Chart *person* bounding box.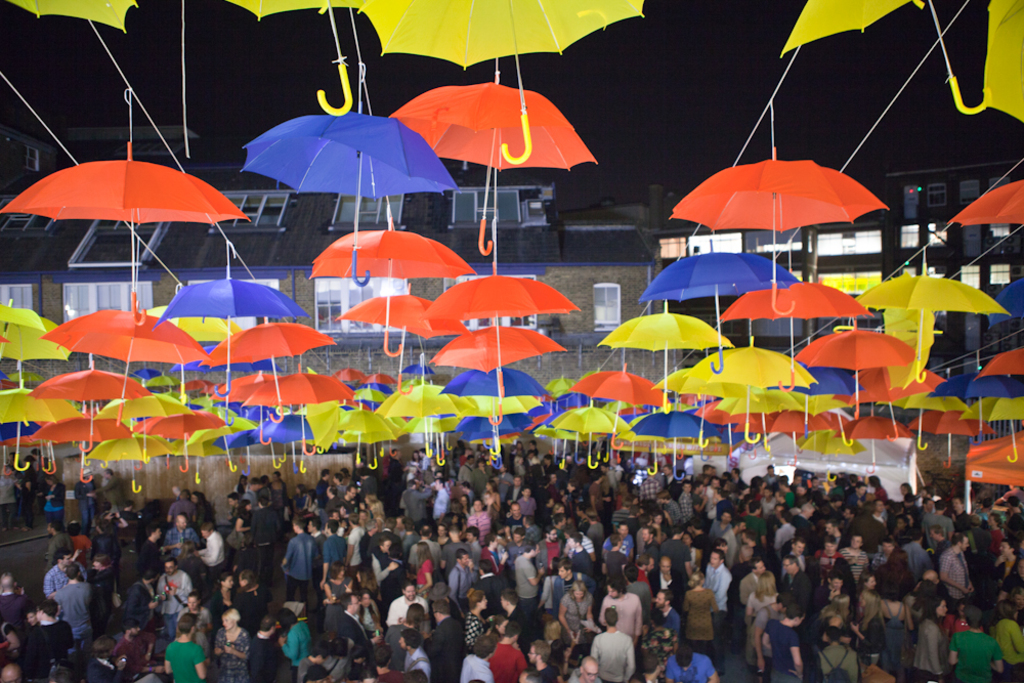
Charted: [x1=271, y1=470, x2=288, y2=517].
